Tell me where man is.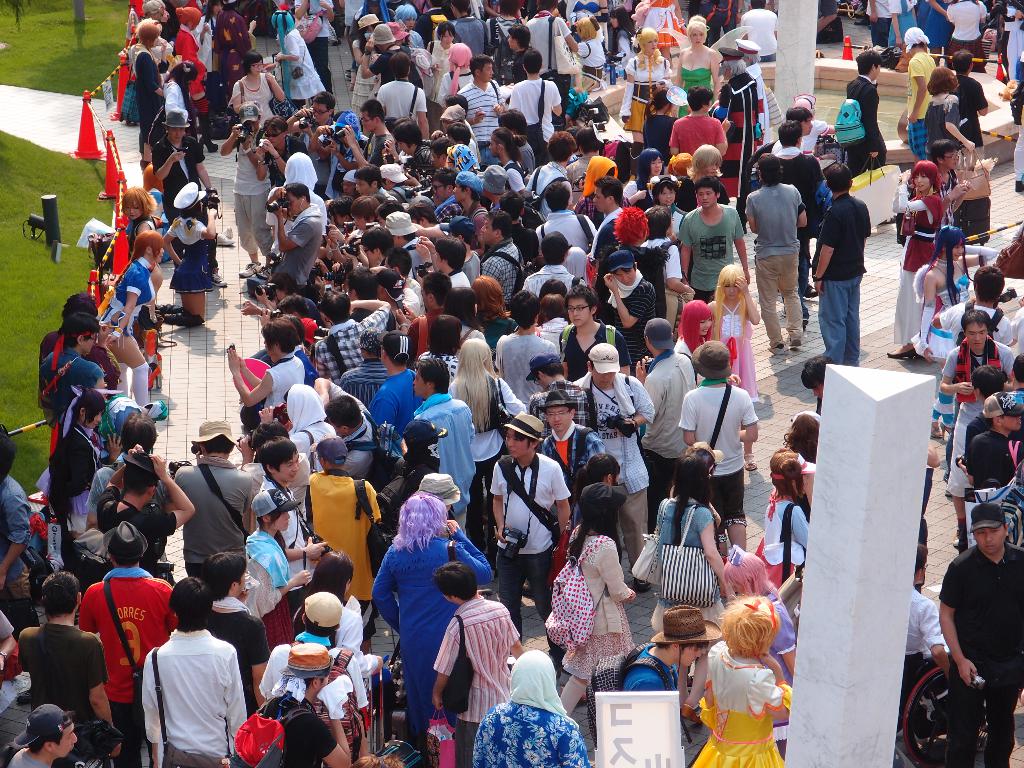
man is at <bbox>584, 177, 630, 268</bbox>.
